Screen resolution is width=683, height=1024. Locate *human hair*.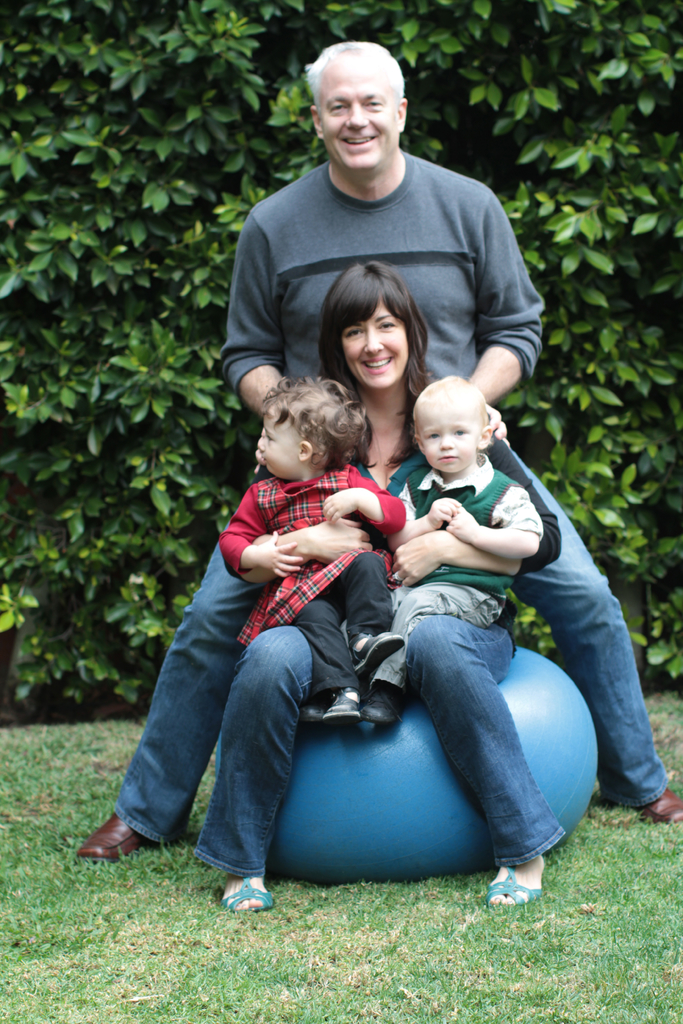
300, 39, 406, 116.
